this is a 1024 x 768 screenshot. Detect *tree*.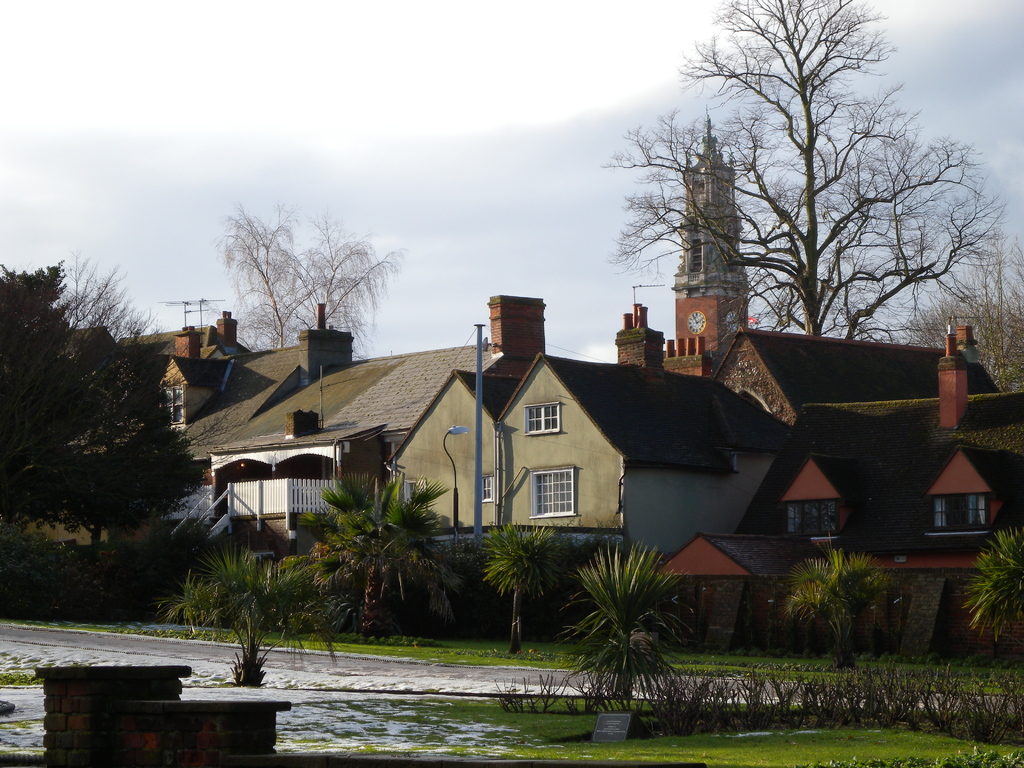
detection(161, 505, 292, 641).
